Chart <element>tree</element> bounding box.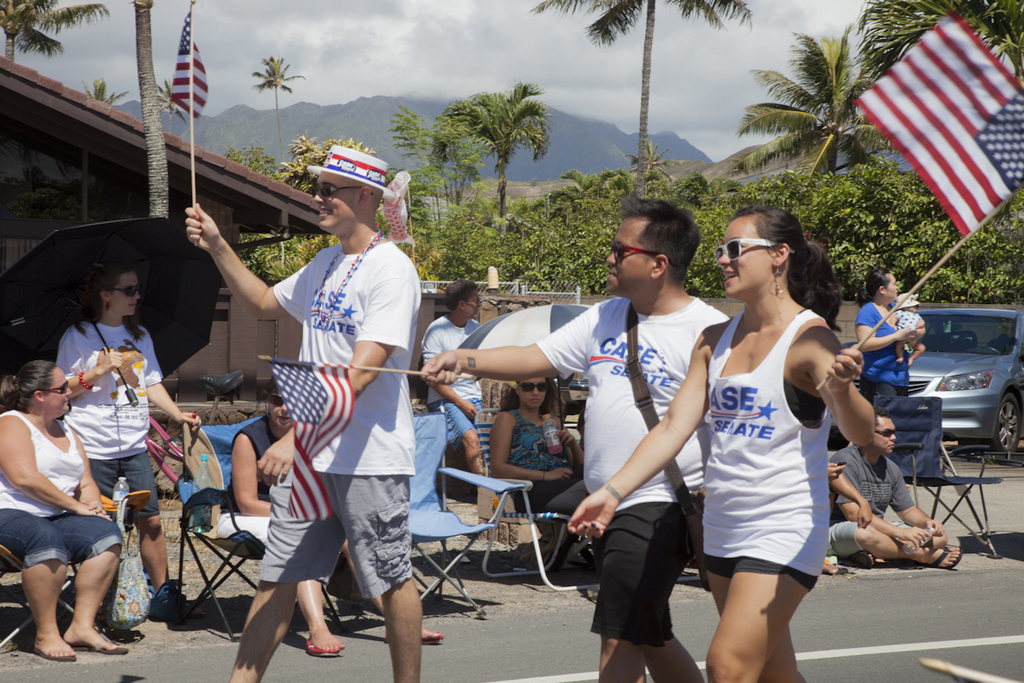
Charted: {"x1": 737, "y1": 22, "x2": 883, "y2": 177}.
